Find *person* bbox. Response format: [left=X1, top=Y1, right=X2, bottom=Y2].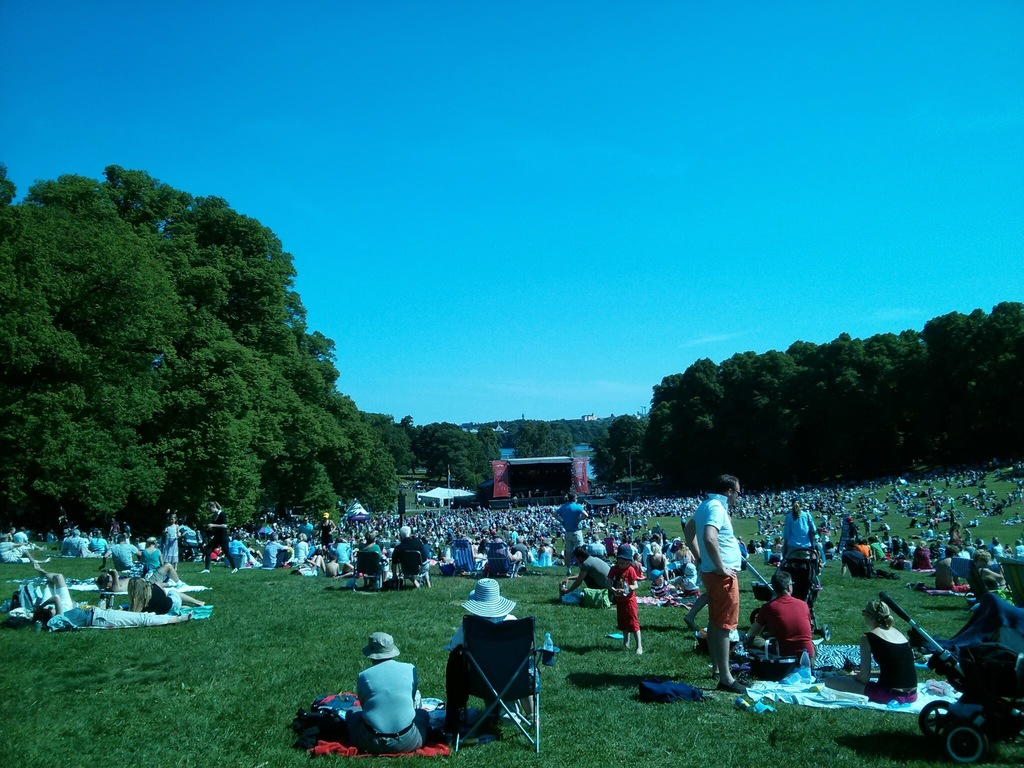
[left=353, top=633, right=433, bottom=748].
